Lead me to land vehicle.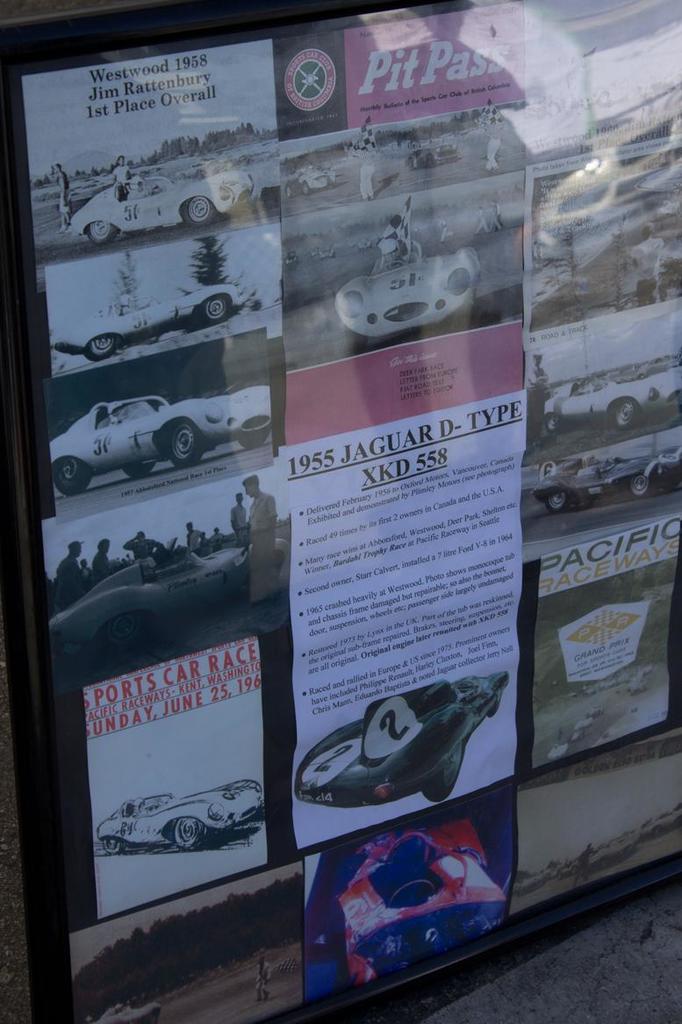
Lead to rect(409, 146, 457, 169).
